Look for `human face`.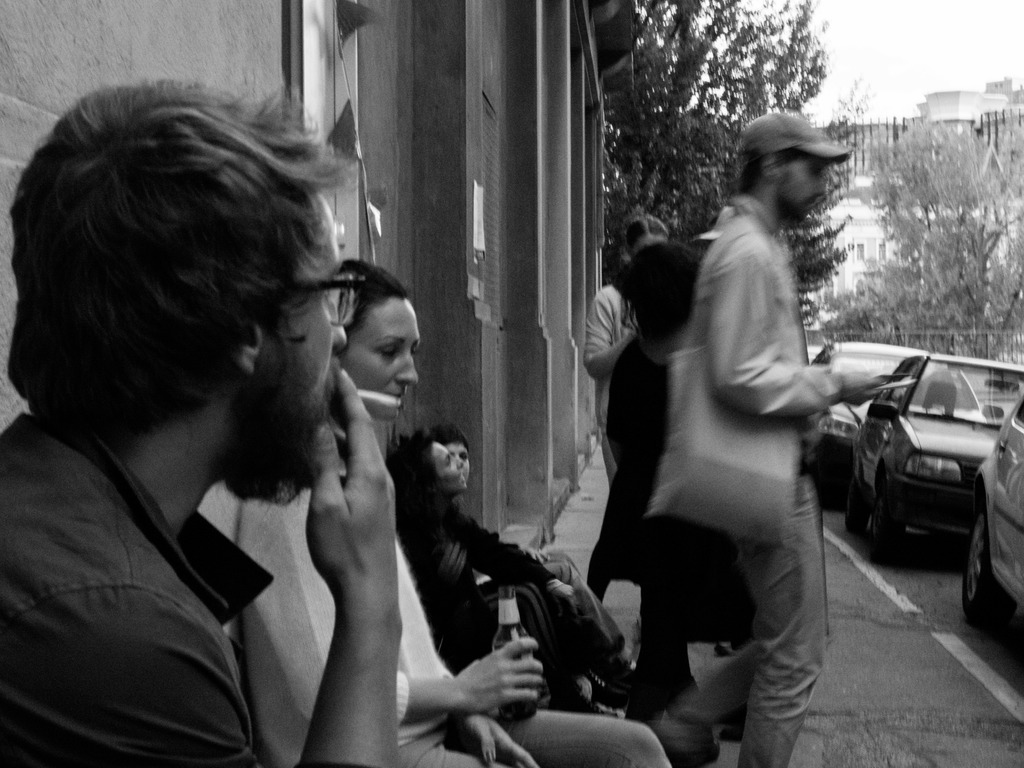
Found: x1=267, y1=195, x2=346, y2=476.
